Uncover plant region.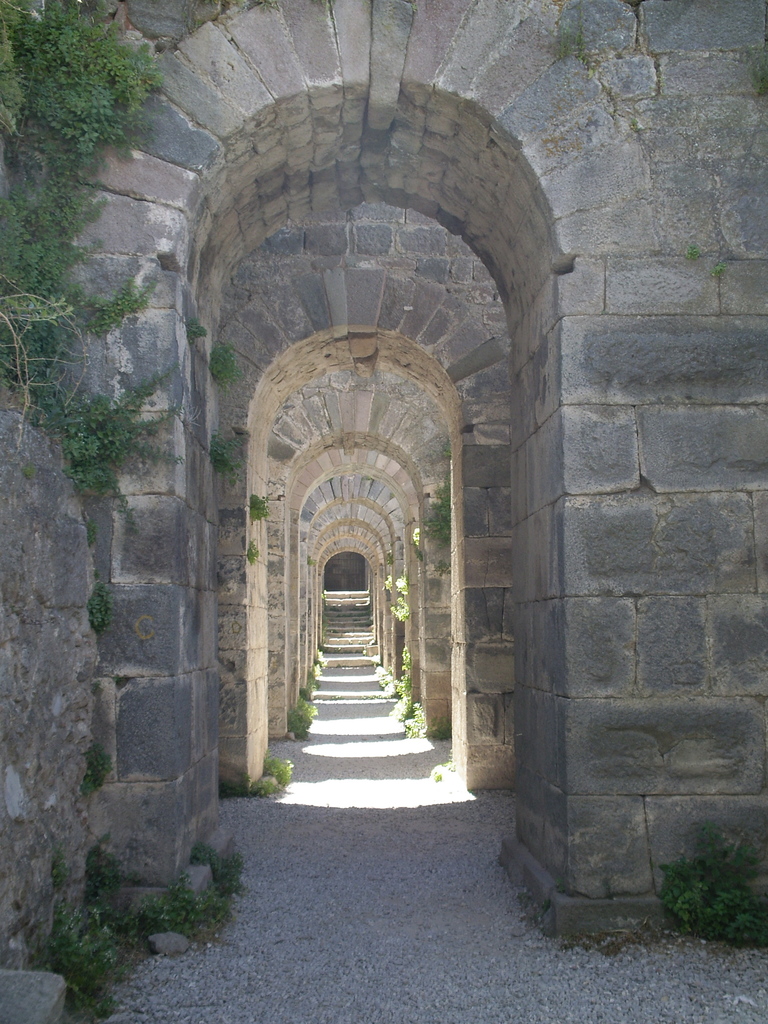
Uncovered: left=86, top=832, right=119, bottom=899.
